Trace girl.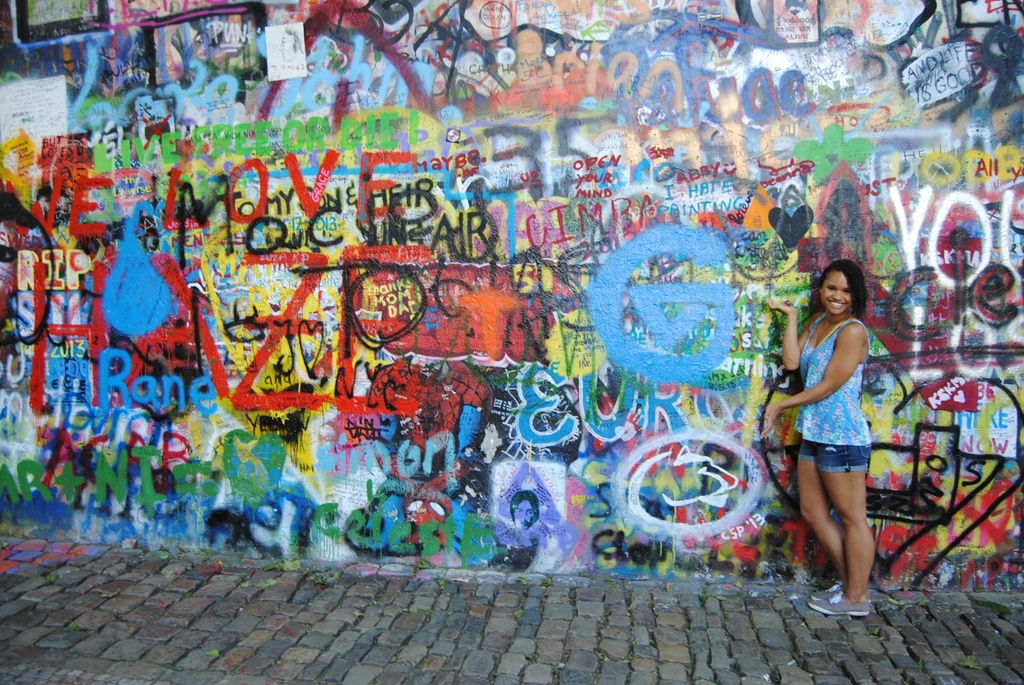
Traced to x1=755 y1=259 x2=882 y2=617.
